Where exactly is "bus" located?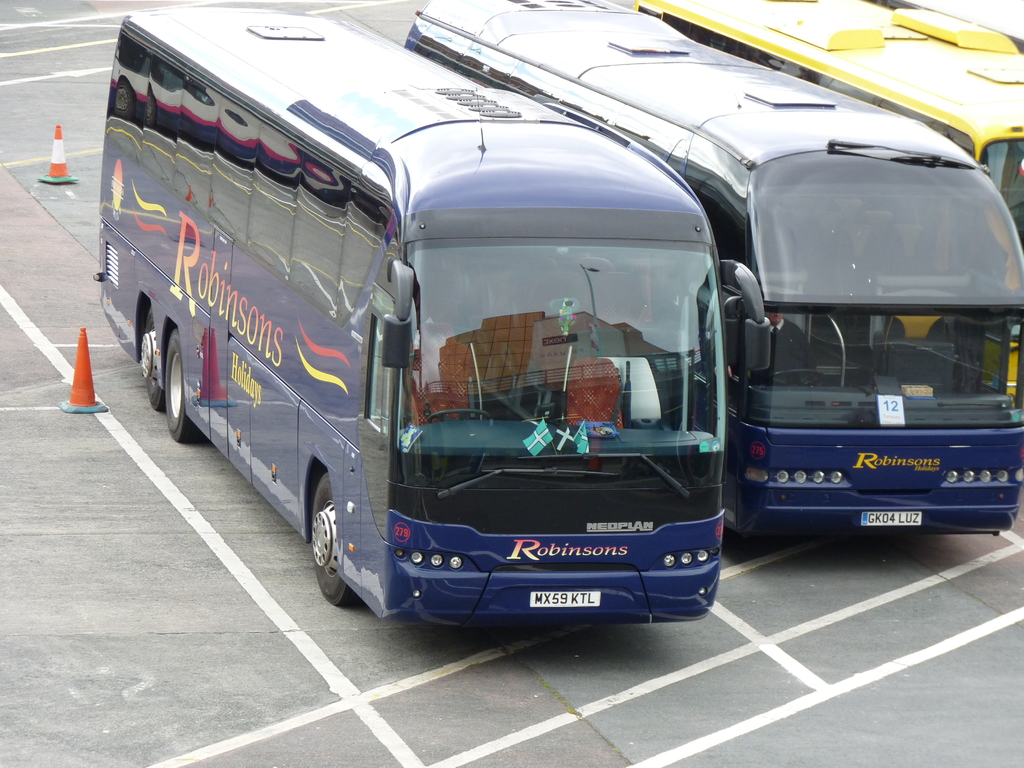
Its bounding box is [x1=403, y1=0, x2=1023, y2=542].
